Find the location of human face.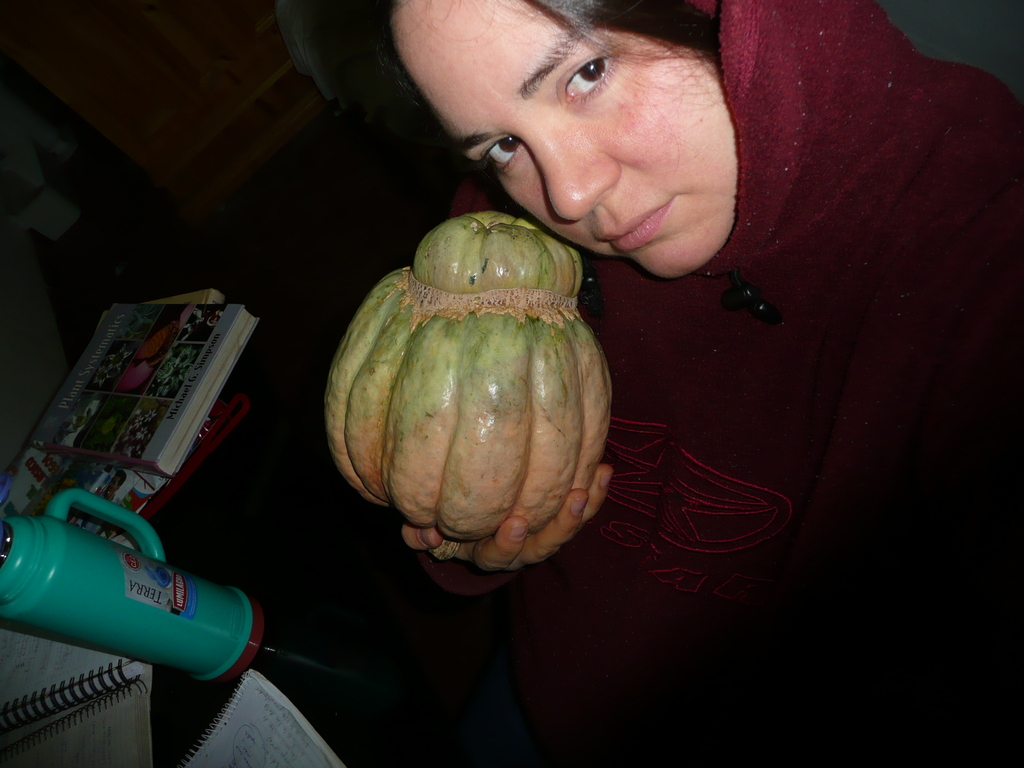
Location: box=[391, 0, 737, 282].
